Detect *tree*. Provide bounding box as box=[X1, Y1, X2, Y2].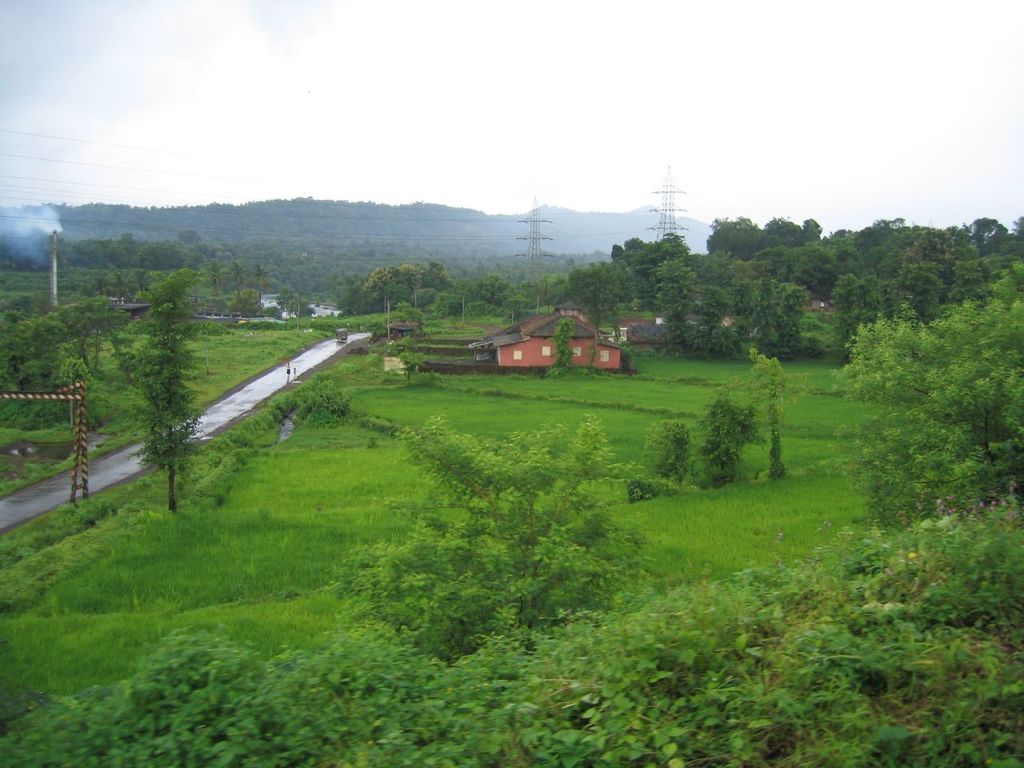
box=[249, 258, 274, 307].
